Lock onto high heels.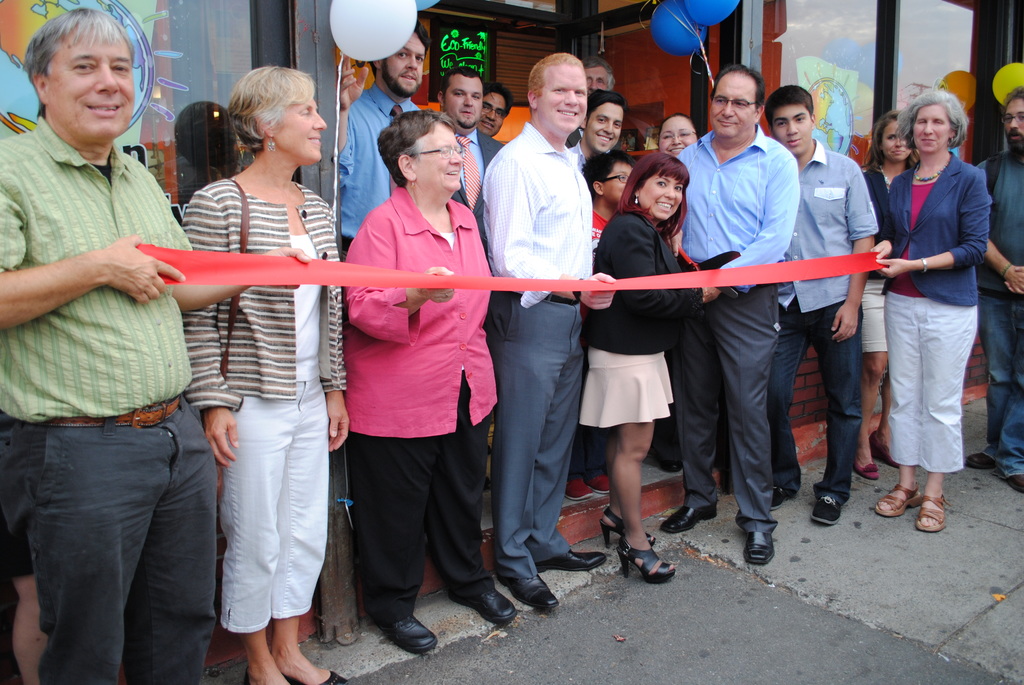
Locked: left=598, top=508, right=653, bottom=551.
